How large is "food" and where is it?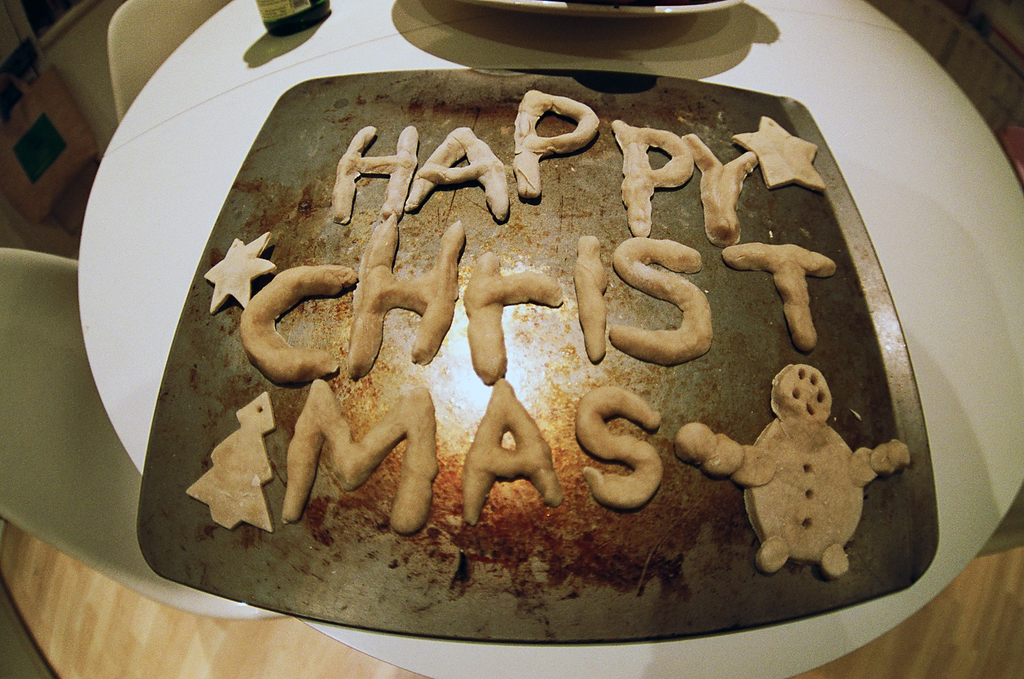
Bounding box: <bbox>162, 84, 919, 628</bbox>.
